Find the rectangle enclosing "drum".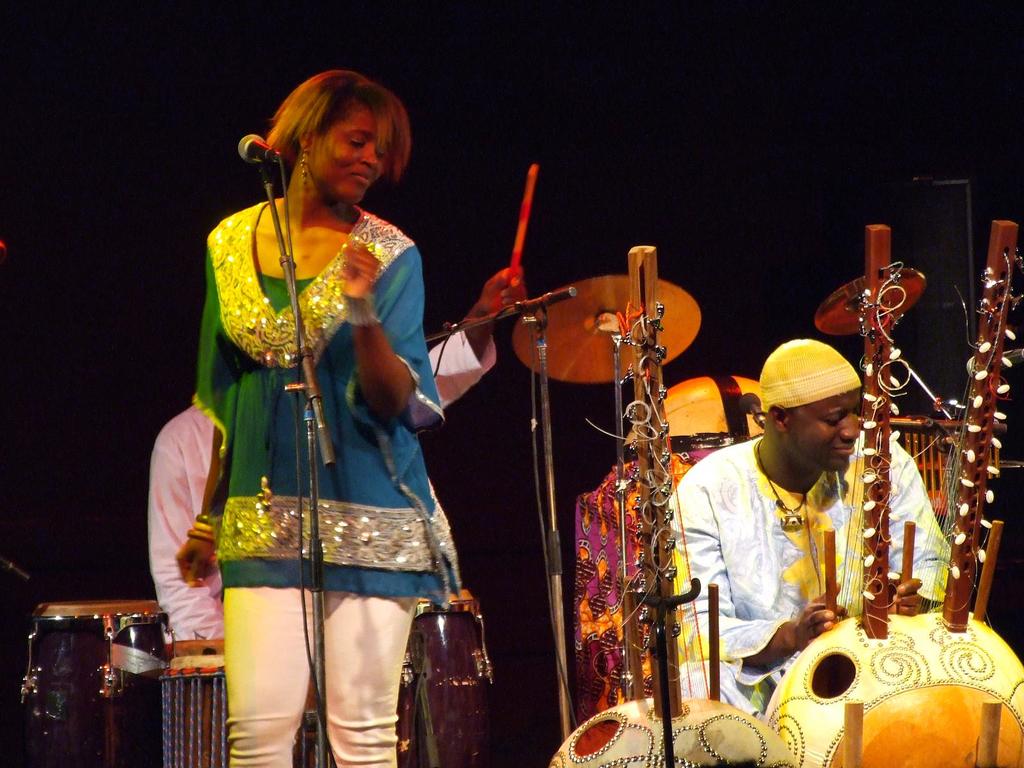
pyautogui.locateOnScreen(159, 653, 314, 767).
